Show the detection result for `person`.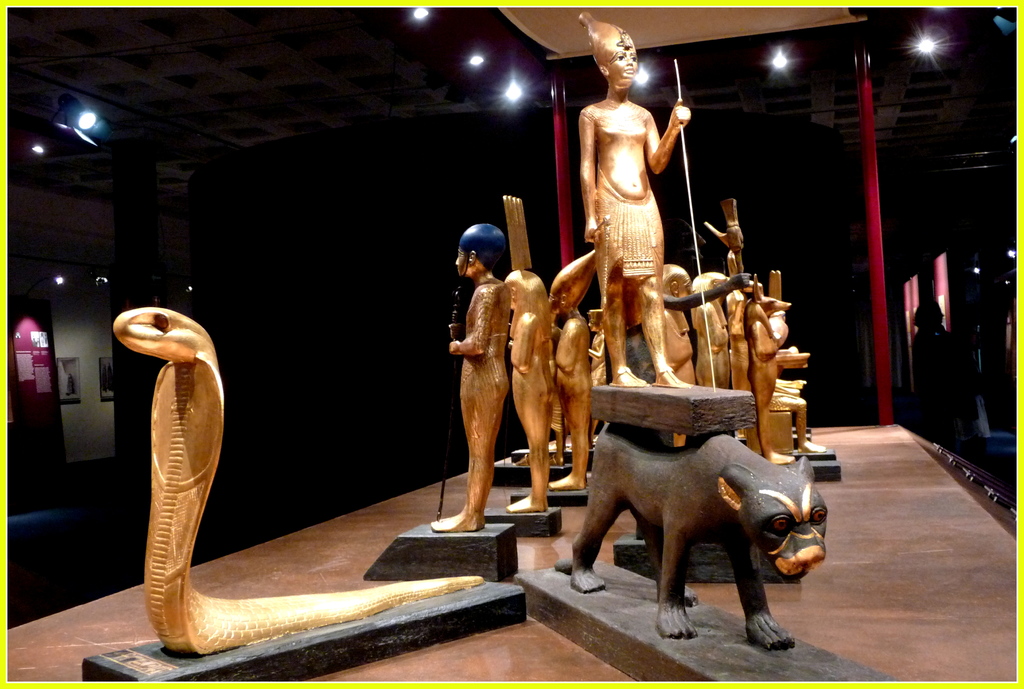
[left=733, top=284, right=793, bottom=410].
